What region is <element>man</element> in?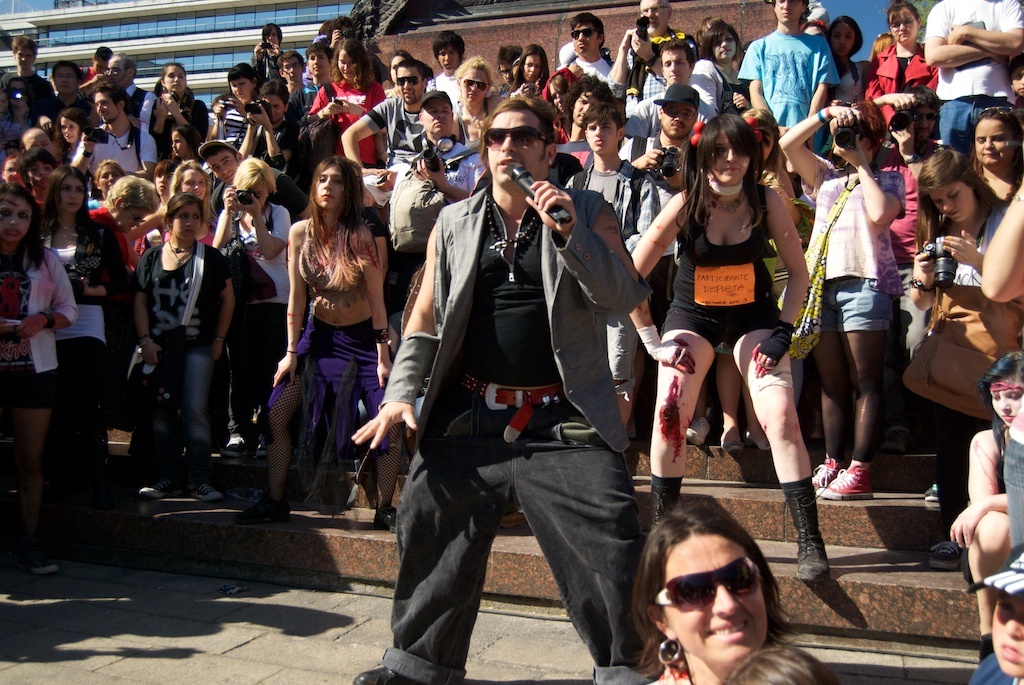
detection(630, 83, 699, 443).
